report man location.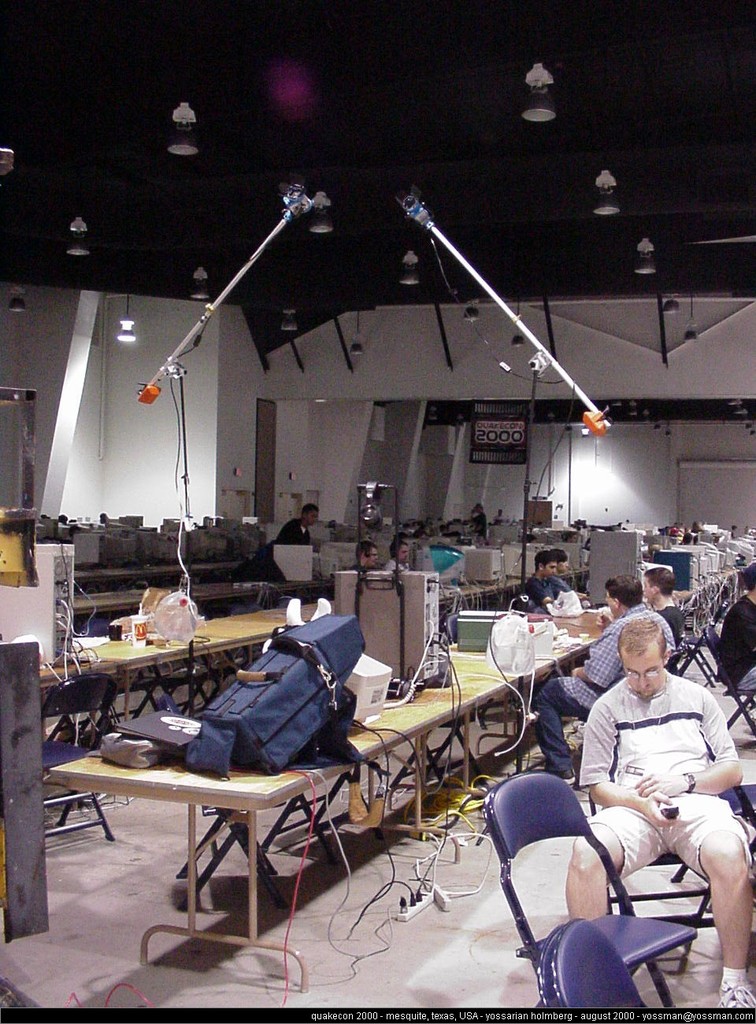
Report: 645/566/684/640.
